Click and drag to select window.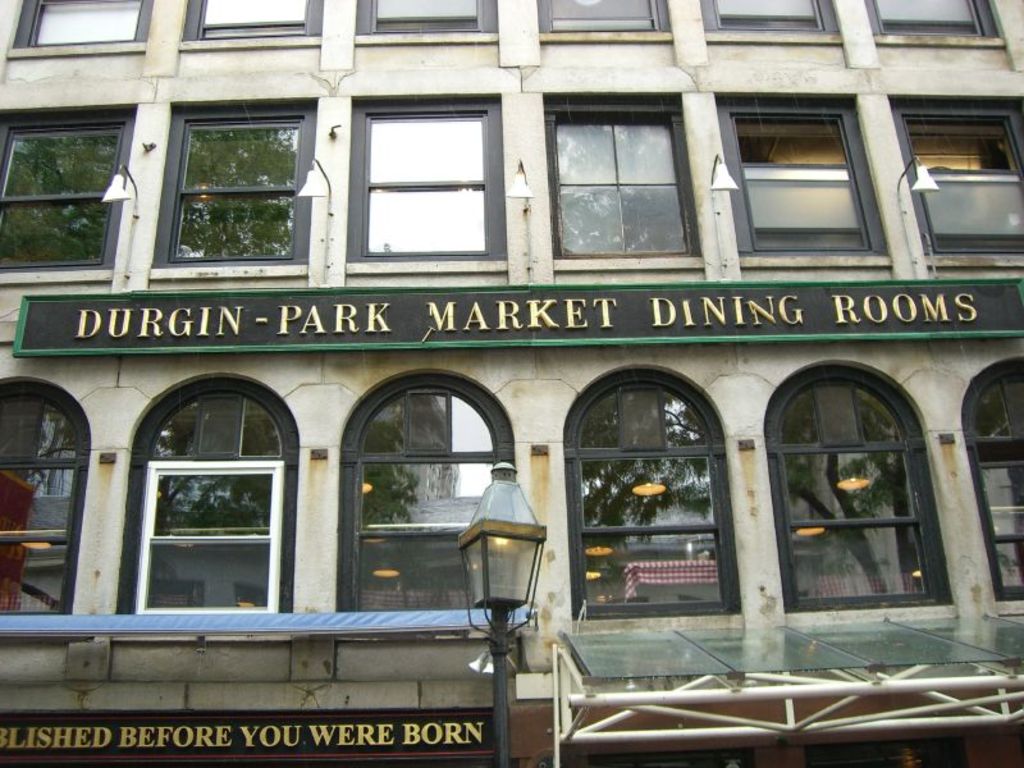
Selection: left=12, top=0, right=154, bottom=51.
